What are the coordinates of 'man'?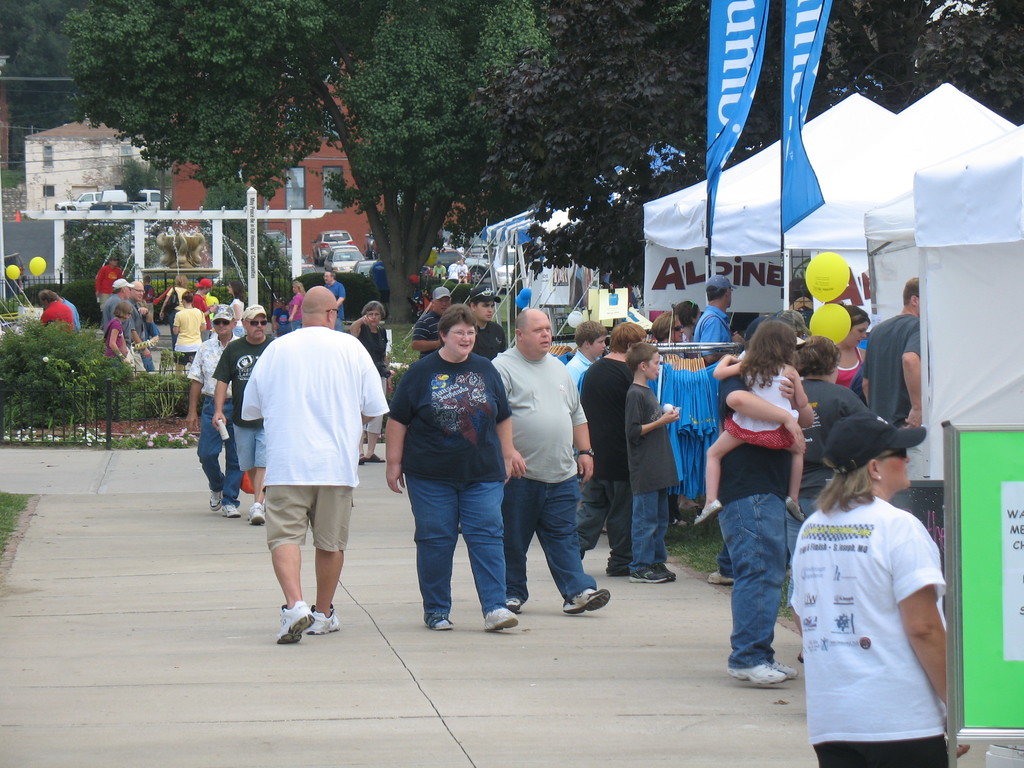
232,291,278,509.
